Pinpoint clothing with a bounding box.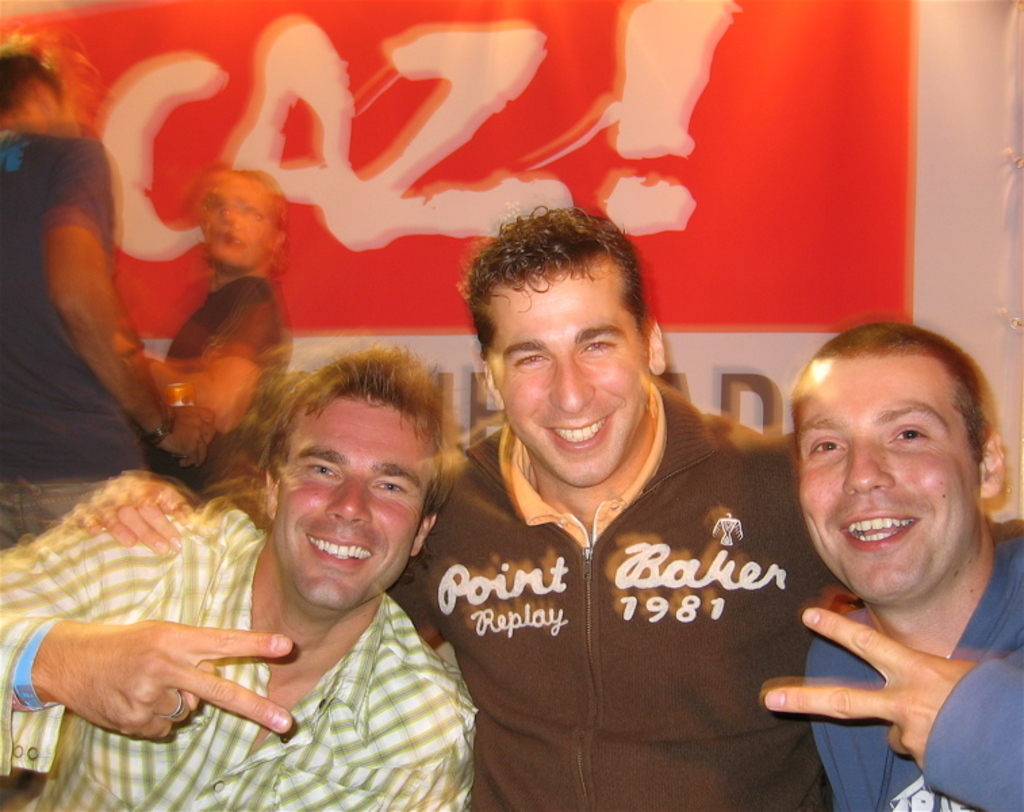
<box>425,392,901,809</box>.
